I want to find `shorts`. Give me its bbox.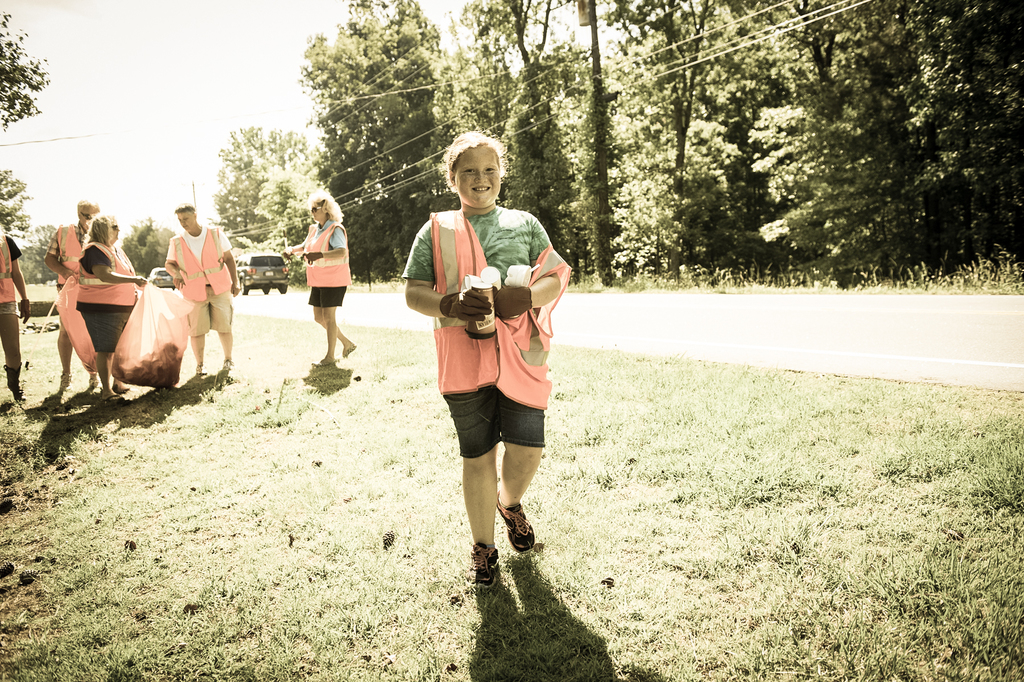
rect(429, 369, 557, 487).
